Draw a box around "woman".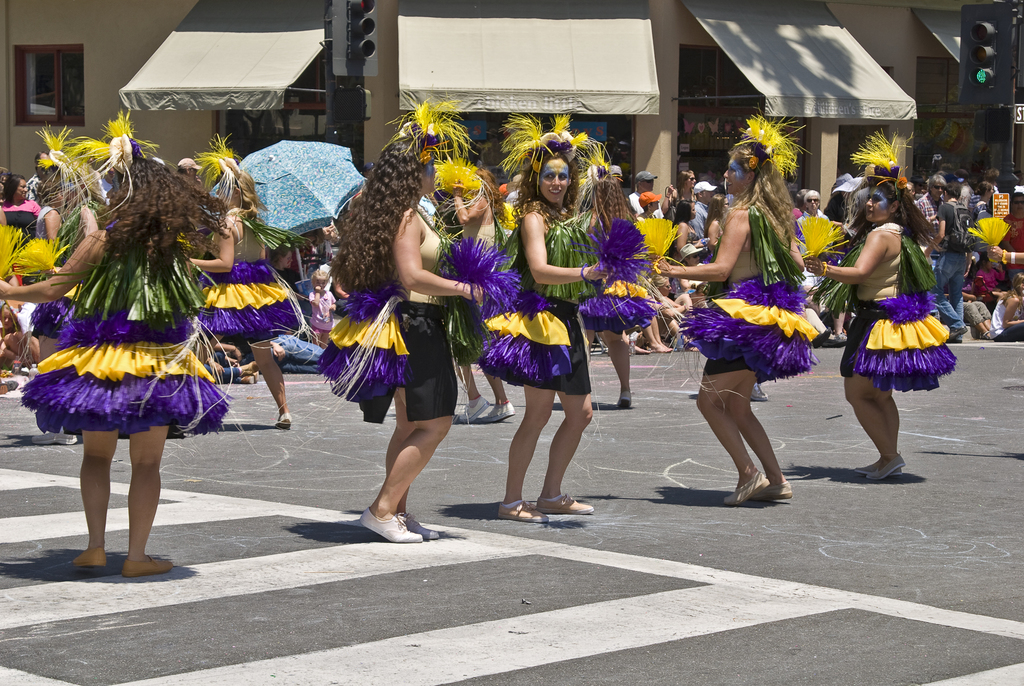
[484,129,615,525].
